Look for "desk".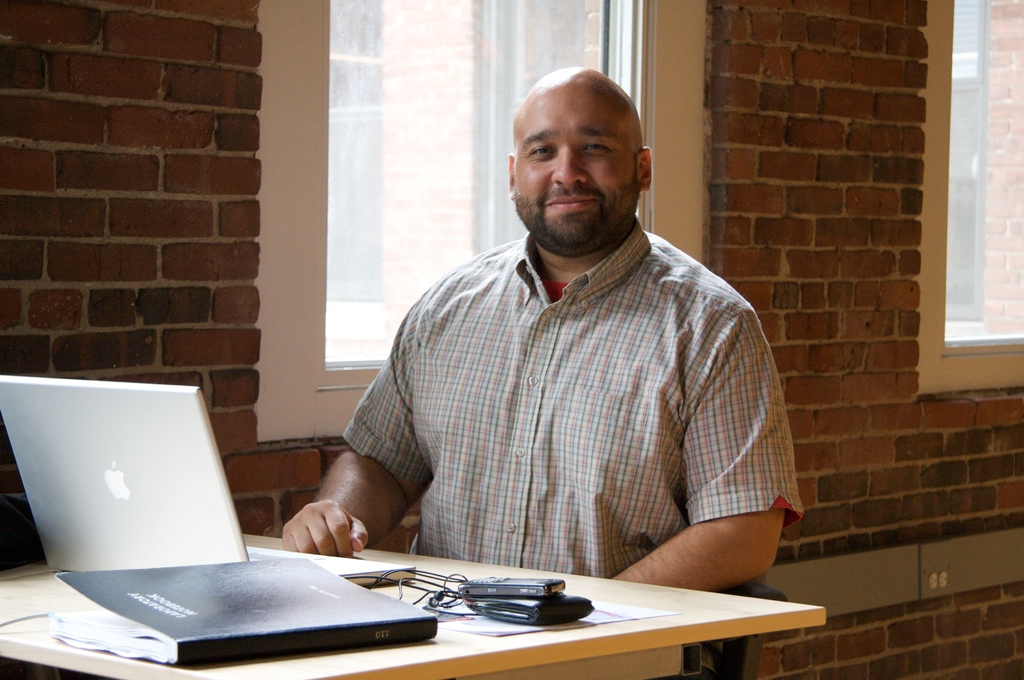
Found: <region>0, 539, 735, 676</region>.
